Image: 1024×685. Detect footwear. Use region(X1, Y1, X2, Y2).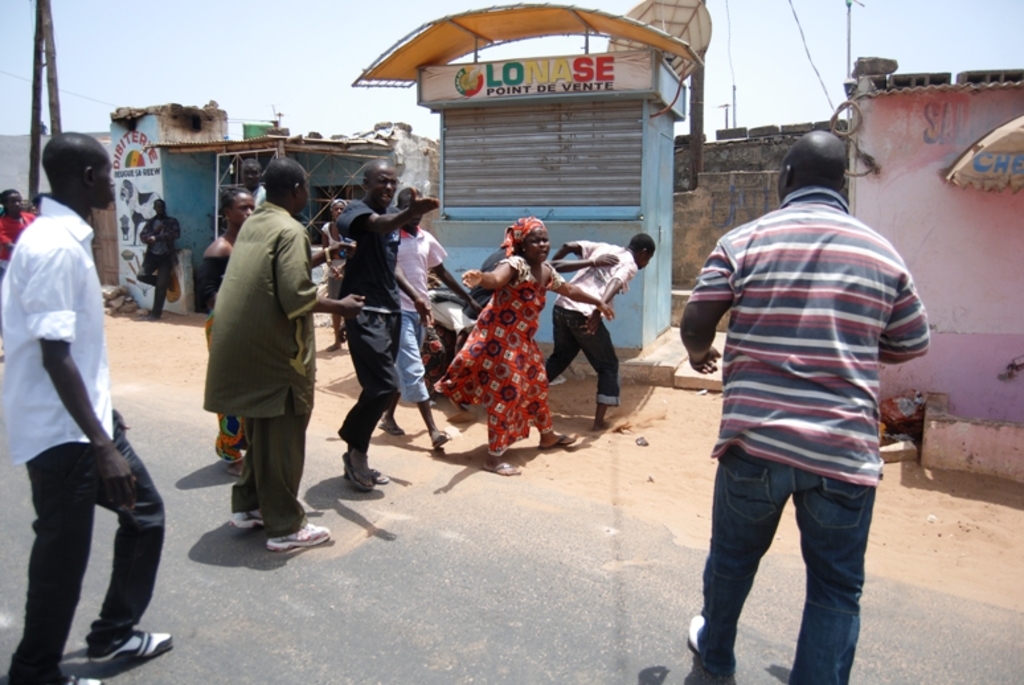
region(373, 422, 397, 436).
